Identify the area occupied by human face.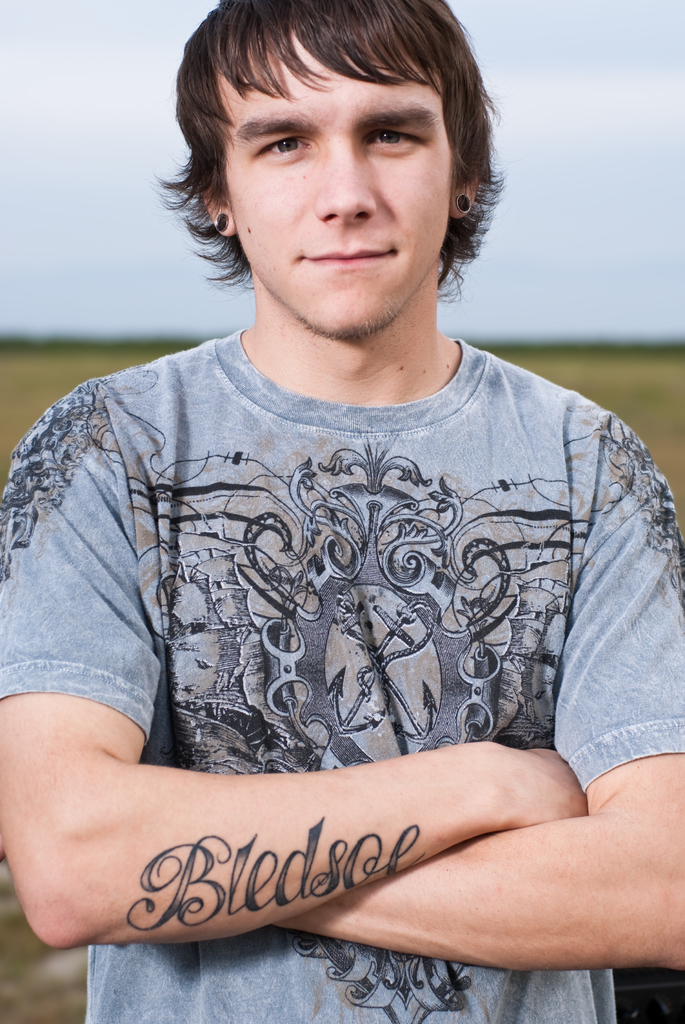
Area: 218,29,455,344.
